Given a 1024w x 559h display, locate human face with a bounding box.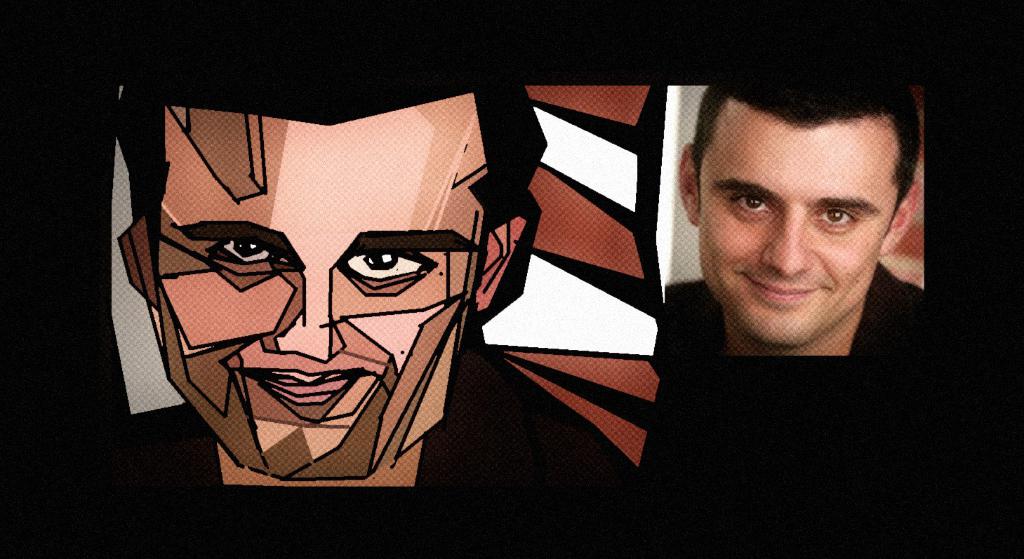
Located: l=698, t=101, r=894, b=341.
